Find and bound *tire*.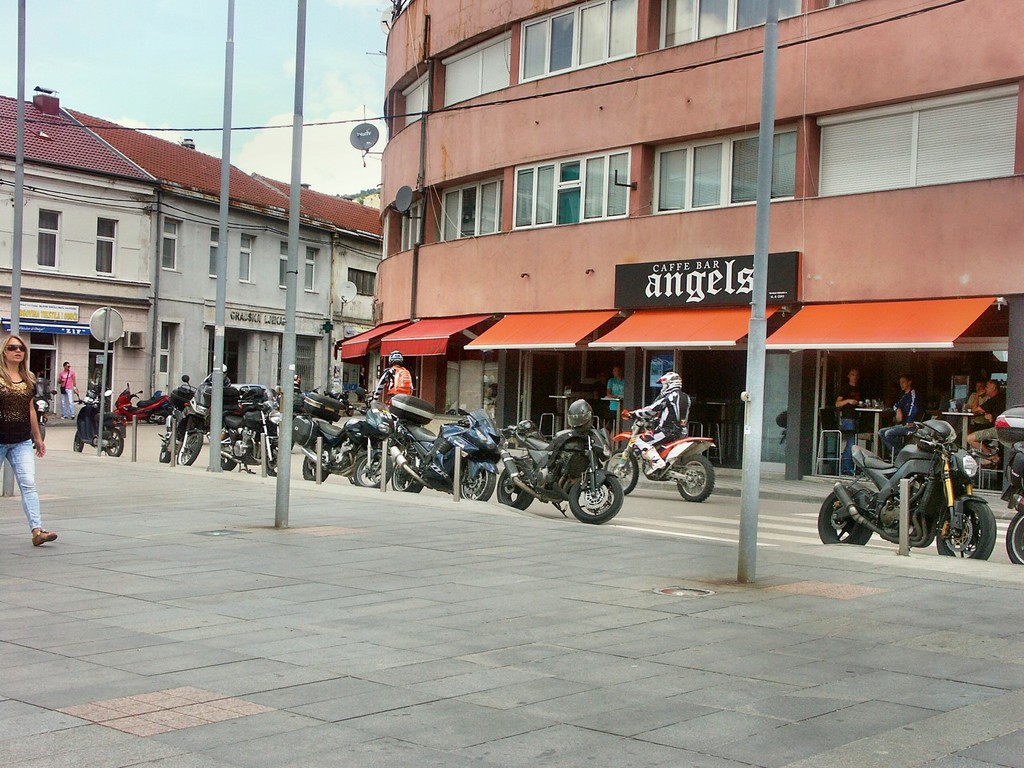
Bound: x1=935, y1=490, x2=1001, y2=569.
